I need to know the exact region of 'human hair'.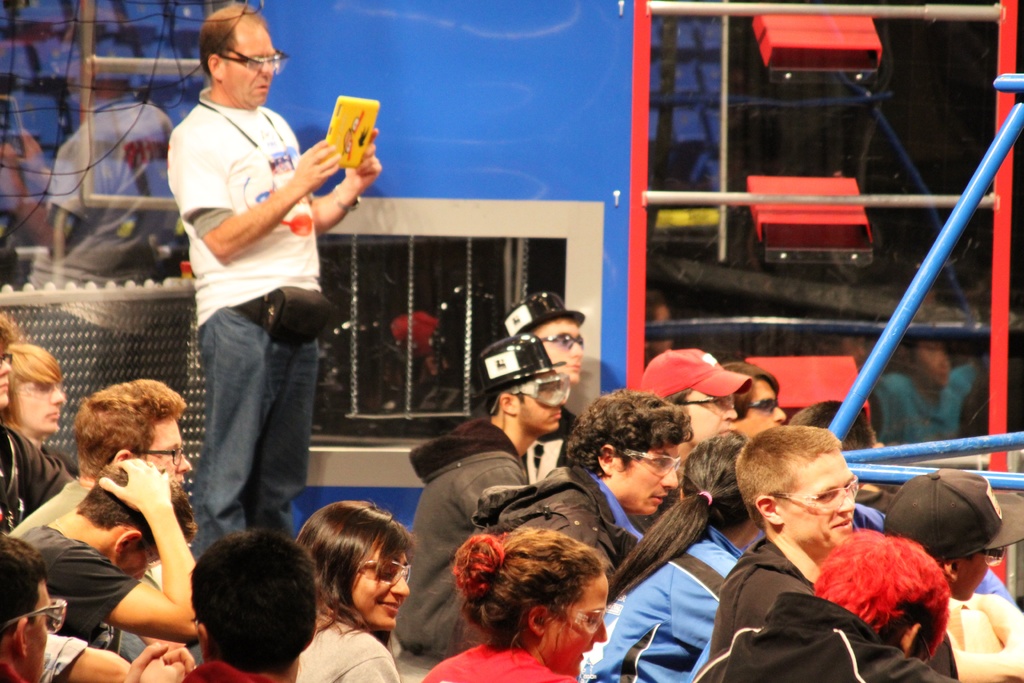
Region: box(0, 307, 19, 353).
